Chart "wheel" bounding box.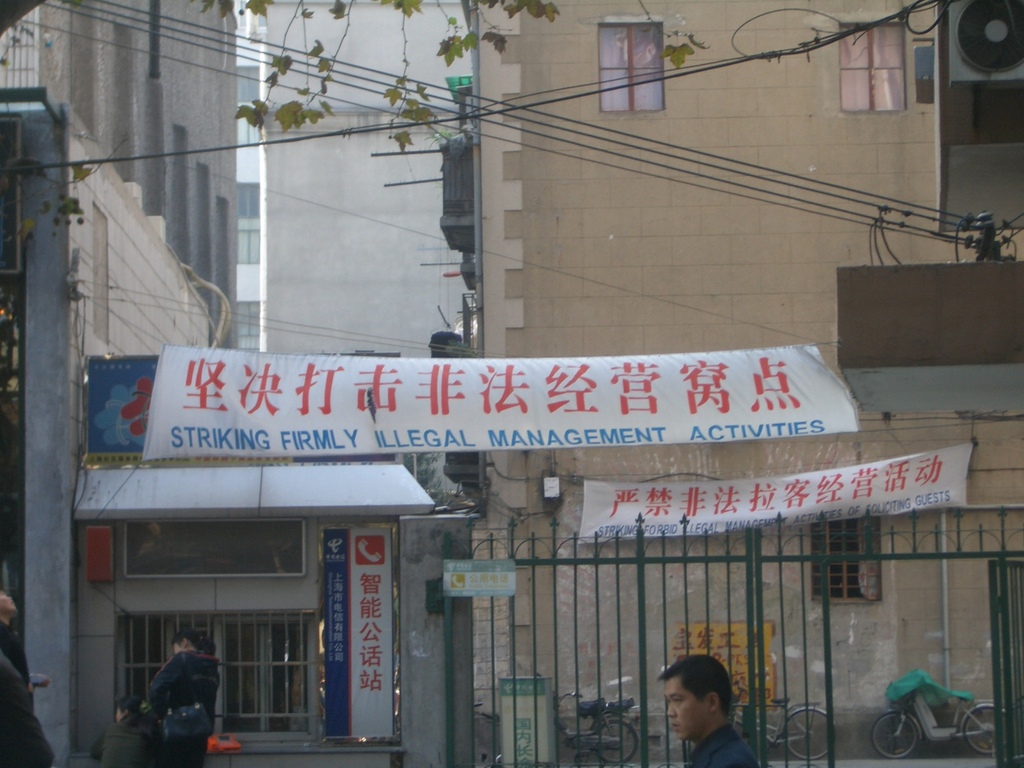
Charted: <bbox>866, 713, 918, 759</bbox>.
